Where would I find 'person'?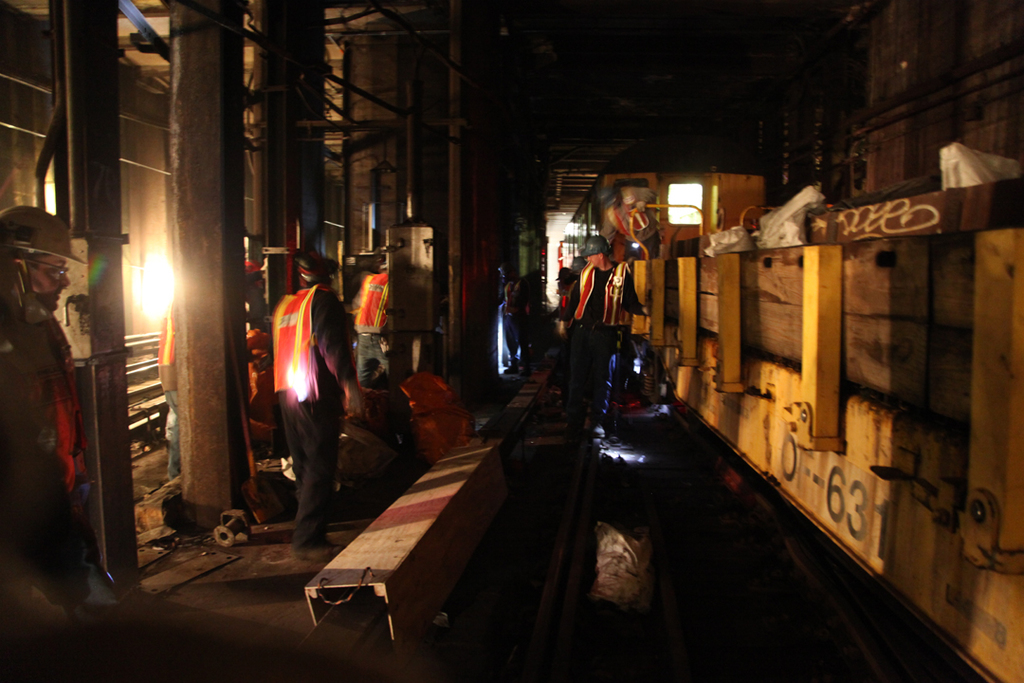
At <bbox>1, 203, 101, 619</bbox>.
